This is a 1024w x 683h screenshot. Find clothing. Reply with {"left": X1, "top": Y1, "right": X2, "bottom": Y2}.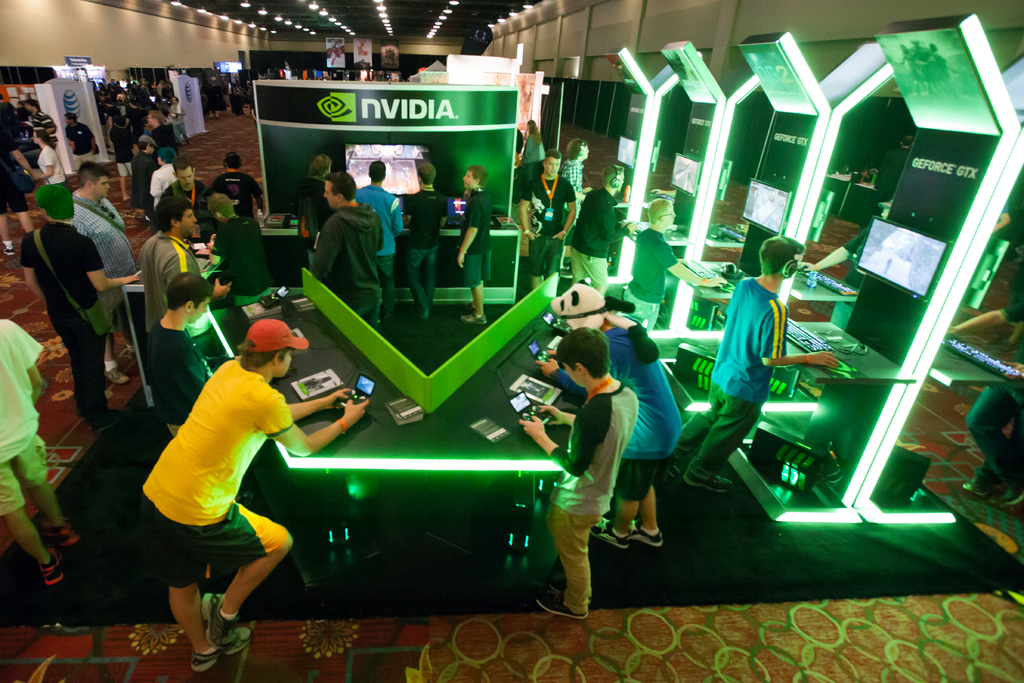
{"left": 318, "top": 188, "right": 401, "bottom": 339}.
